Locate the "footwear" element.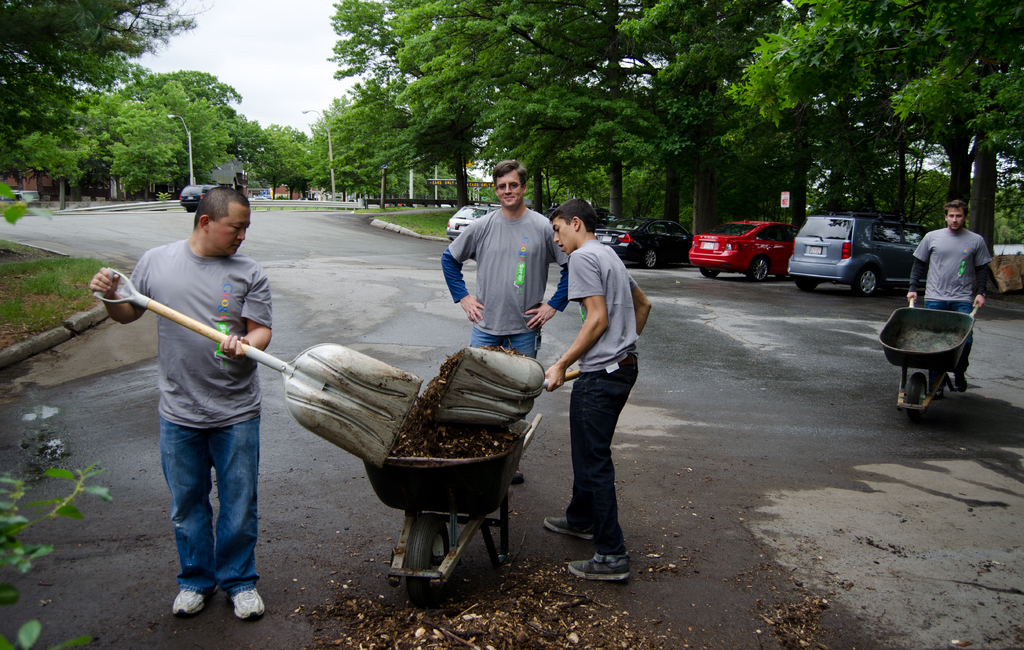
Element bbox: <region>566, 554, 624, 584</region>.
